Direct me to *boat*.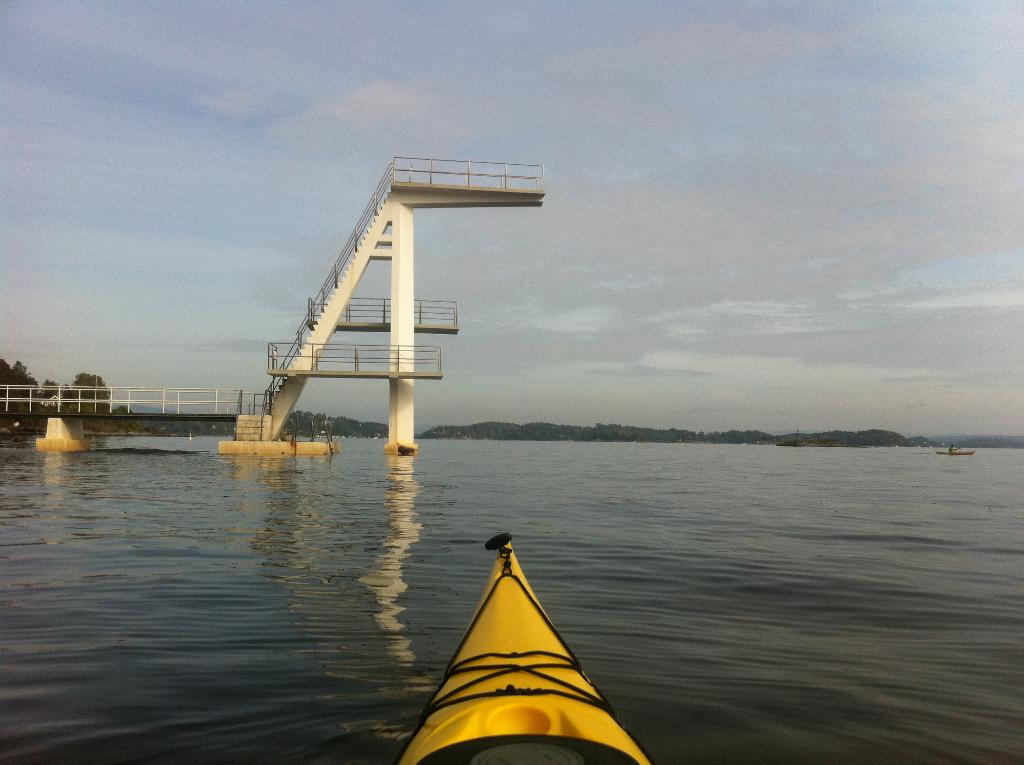
Direction: 385 535 657 756.
